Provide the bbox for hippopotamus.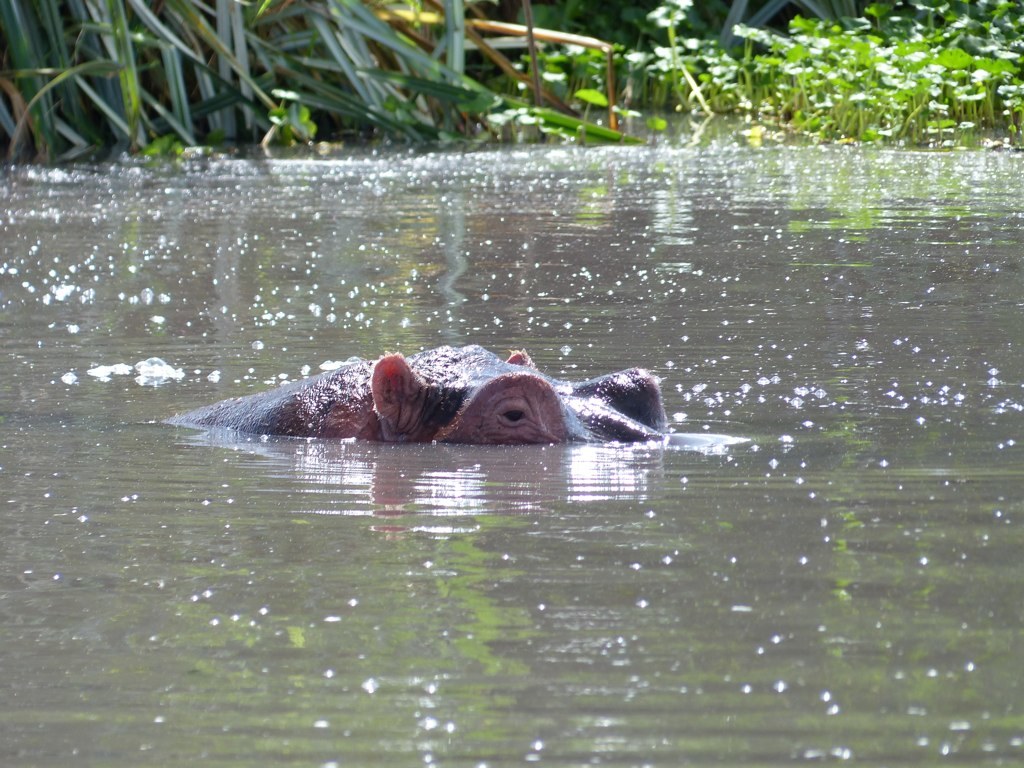
179, 335, 669, 444.
